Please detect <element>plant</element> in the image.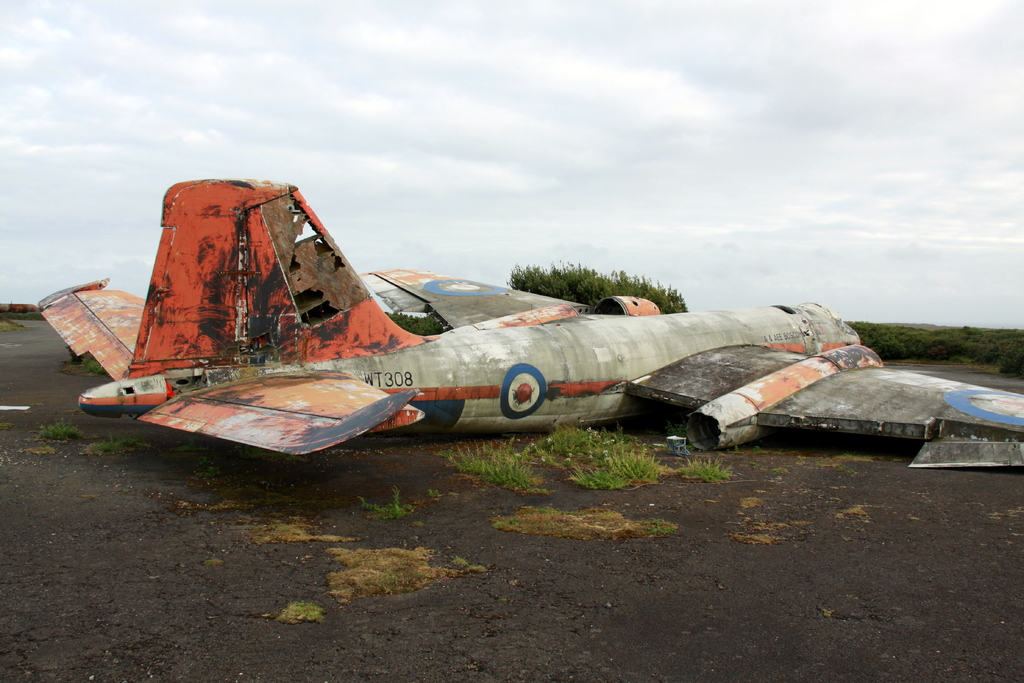
504/261/692/318.
